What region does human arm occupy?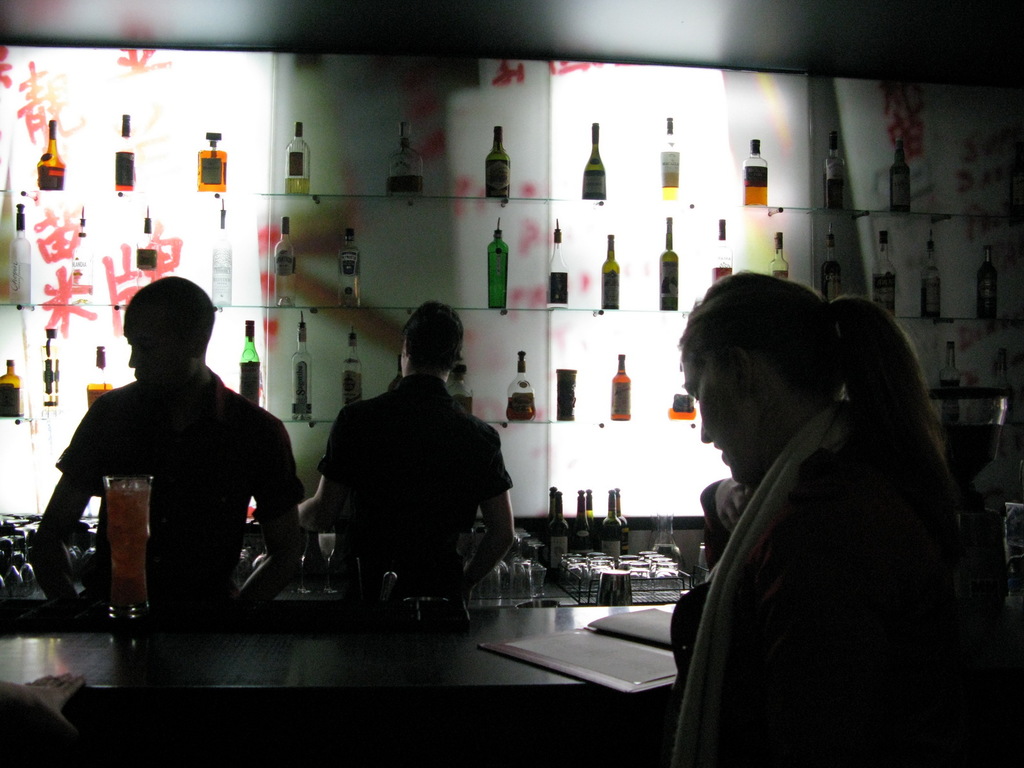
{"left": 726, "top": 468, "right": 900, "bottom": 764}.
